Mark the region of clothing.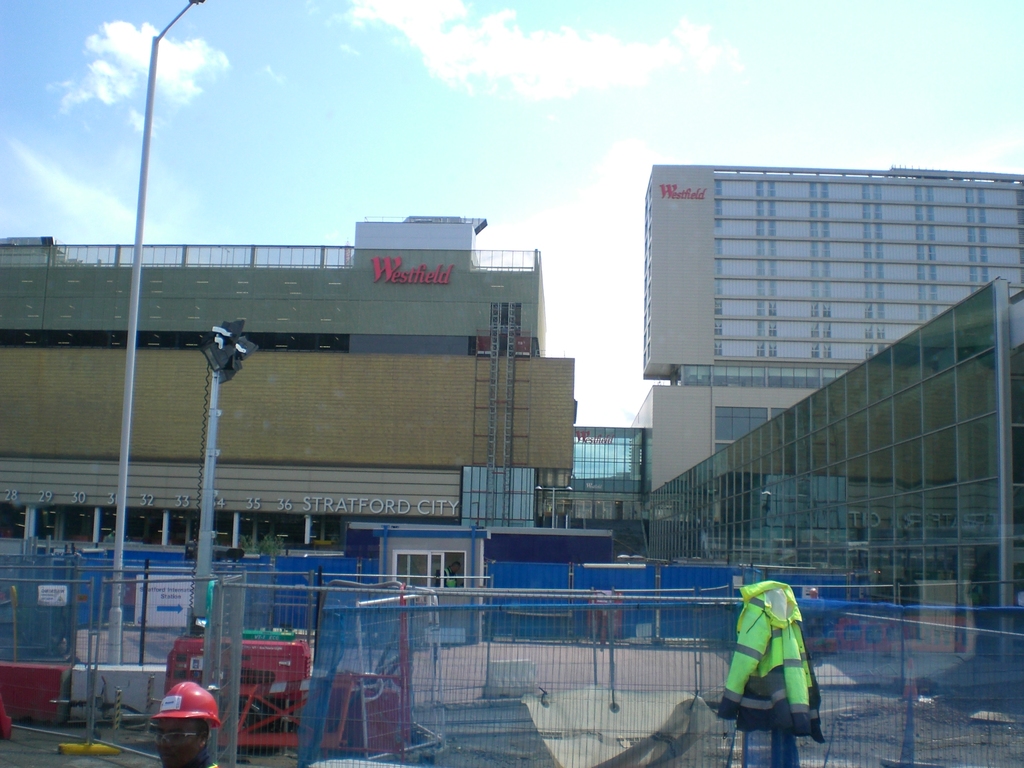
Region: x1=723 y1=572 x2=822 y2=756.
